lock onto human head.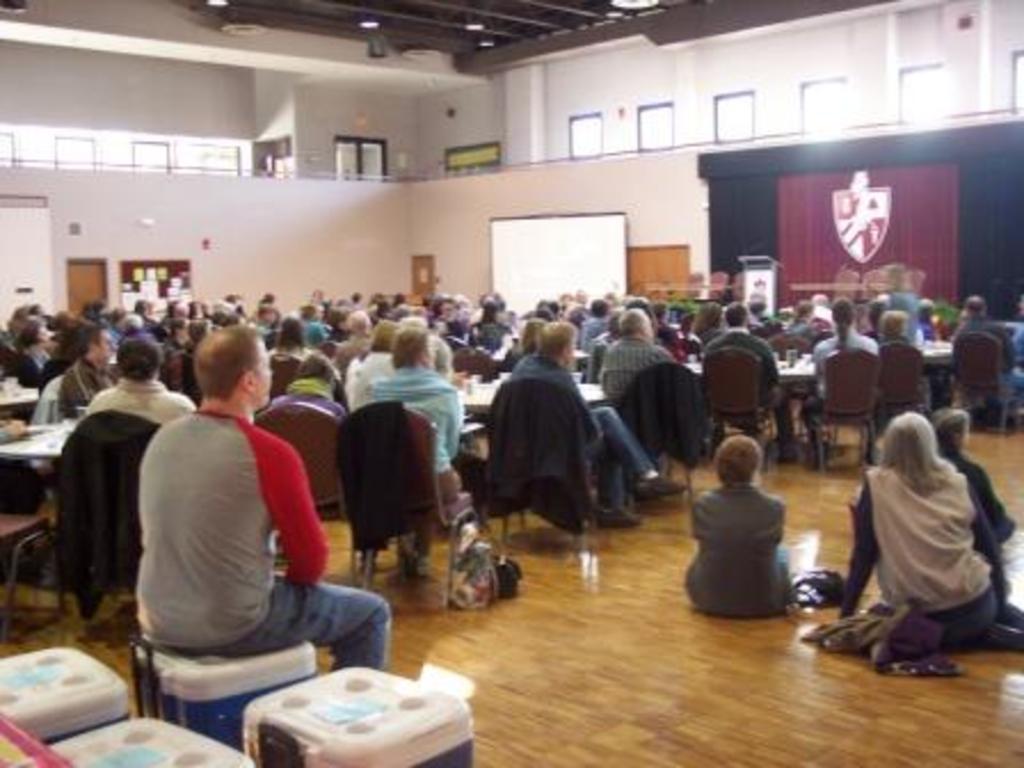
Locked: box(880, 407, 937, 473).
